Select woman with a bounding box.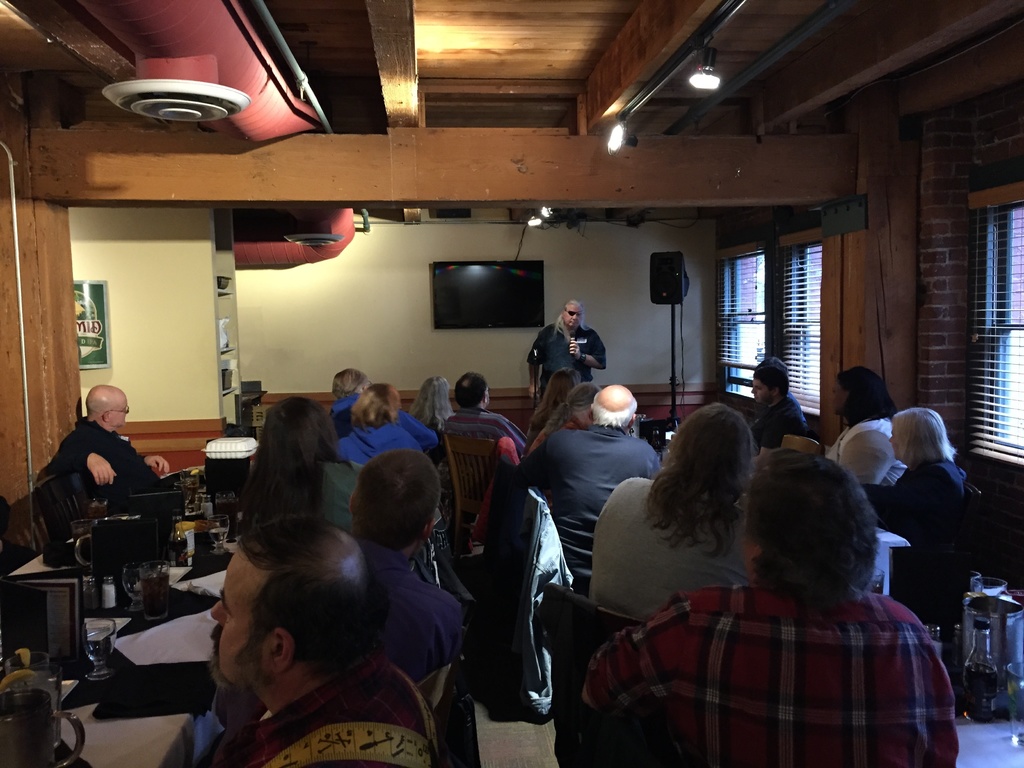
box(854, 404, 973, 632).
